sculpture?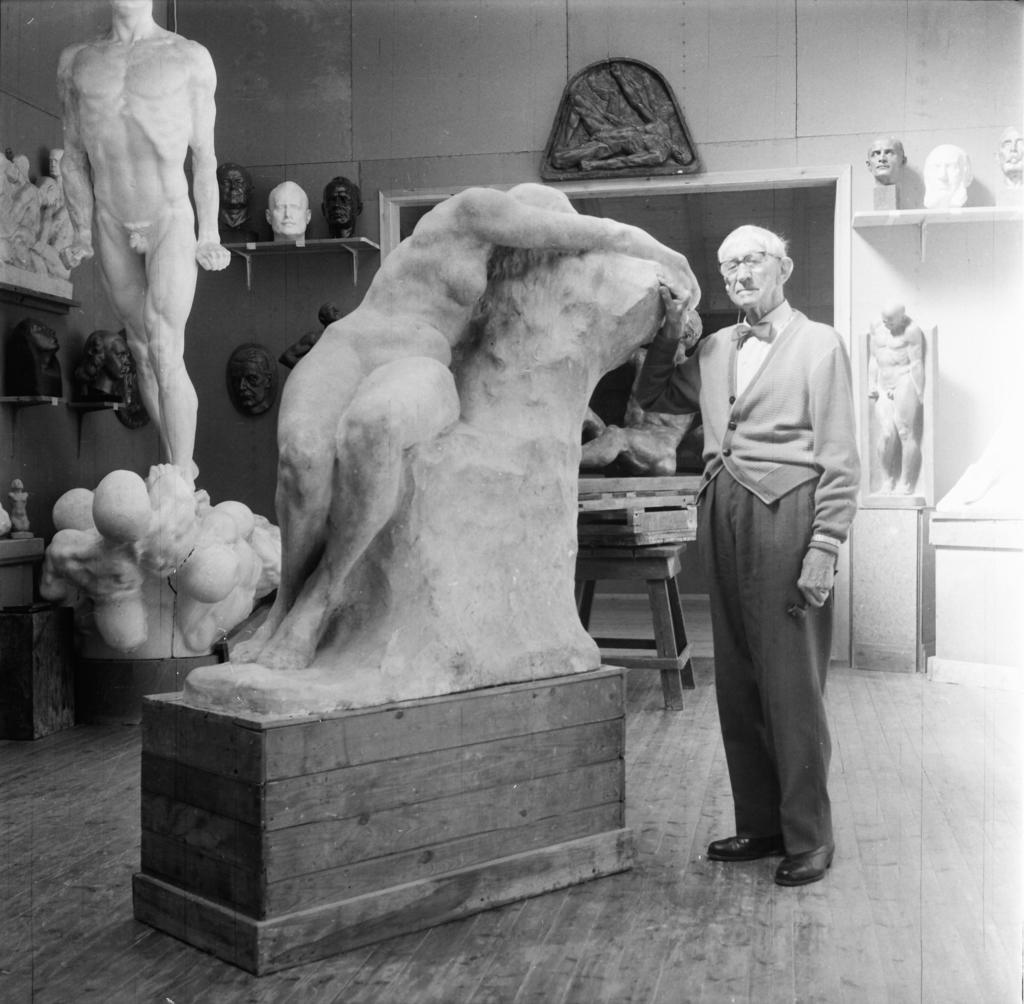
region(109, 320, 152, 423)
